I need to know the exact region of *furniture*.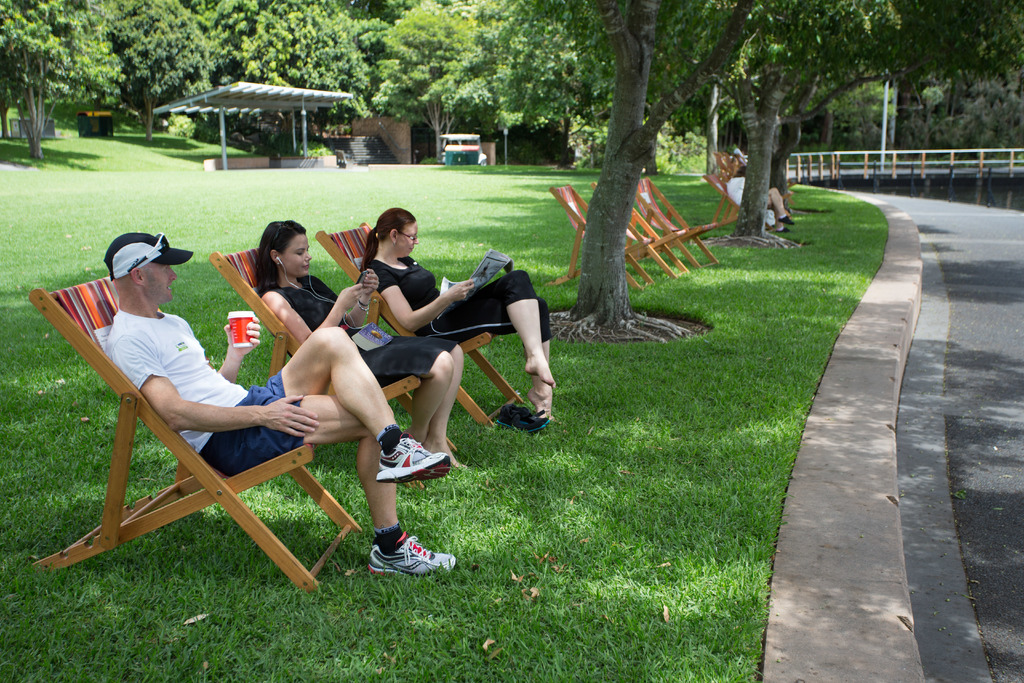
Region: 628/206/692/281.
